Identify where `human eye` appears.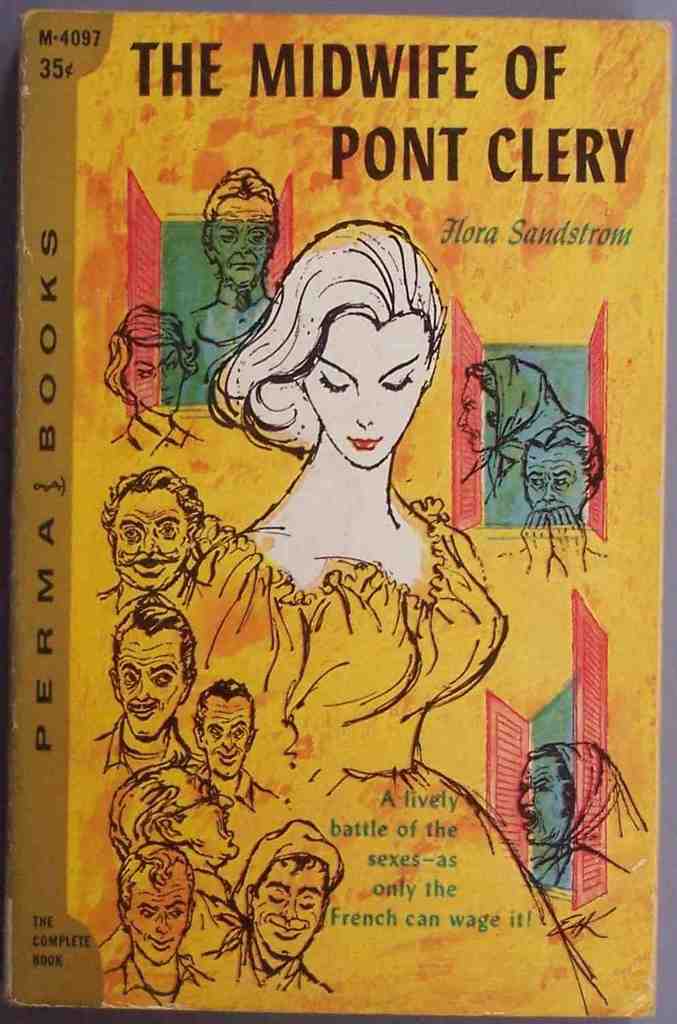
Appears at 148 523 183 540.
